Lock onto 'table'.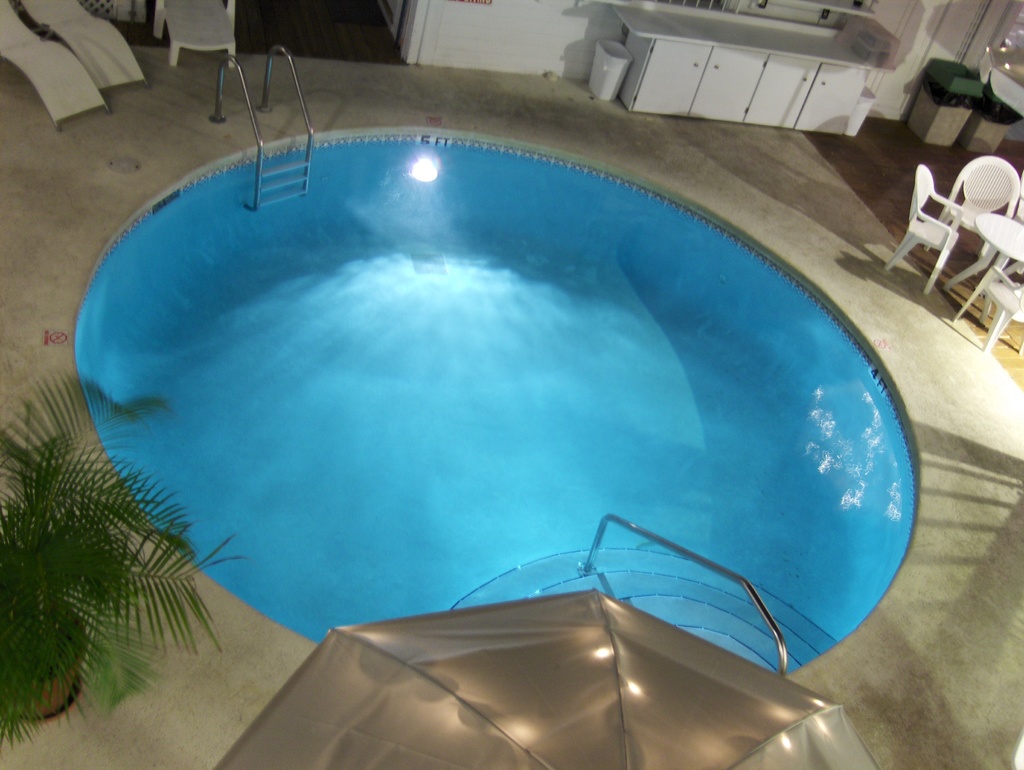
Locked: [left=615, top=0, right=899, bottom=139].
